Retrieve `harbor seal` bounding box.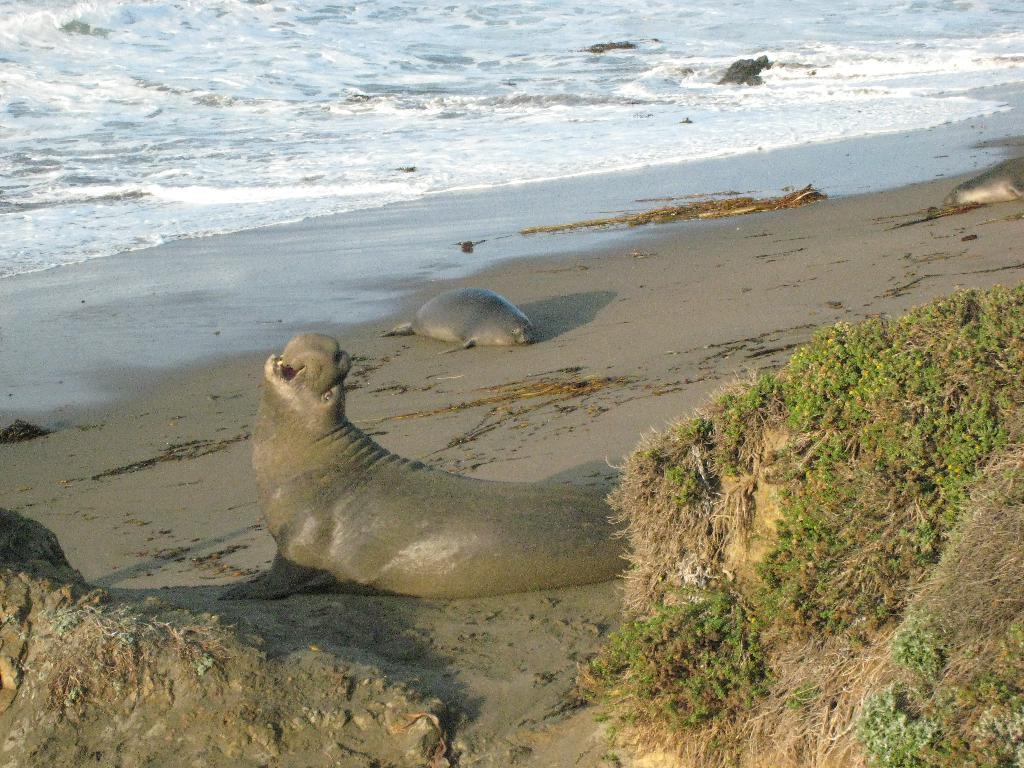
Bounding box: region(938, 158, 1023, 209).
